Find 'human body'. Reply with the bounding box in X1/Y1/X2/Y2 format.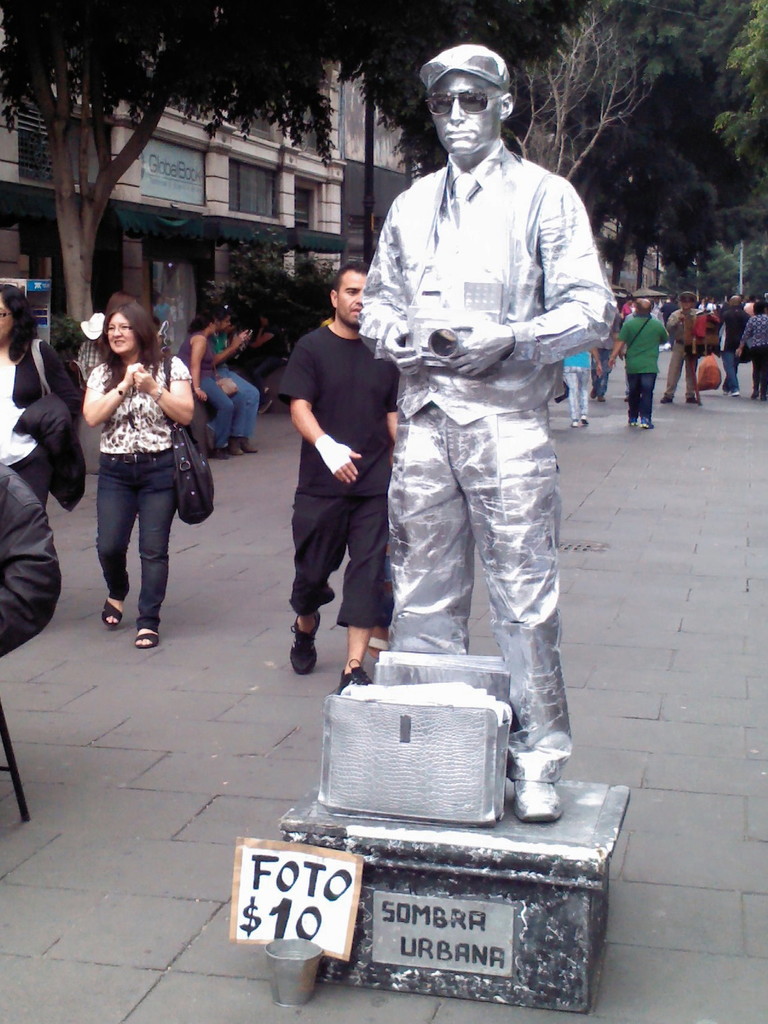
280/318/399/696.
